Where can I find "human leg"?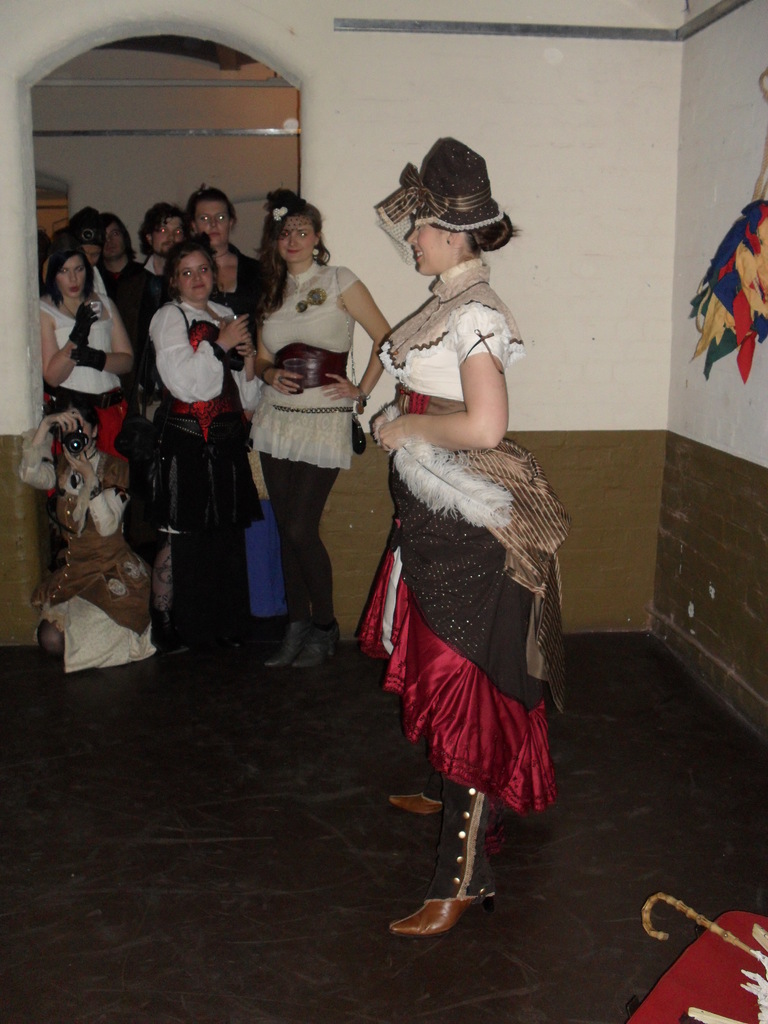
You can find it at crop(289, 406, 338, 672).
